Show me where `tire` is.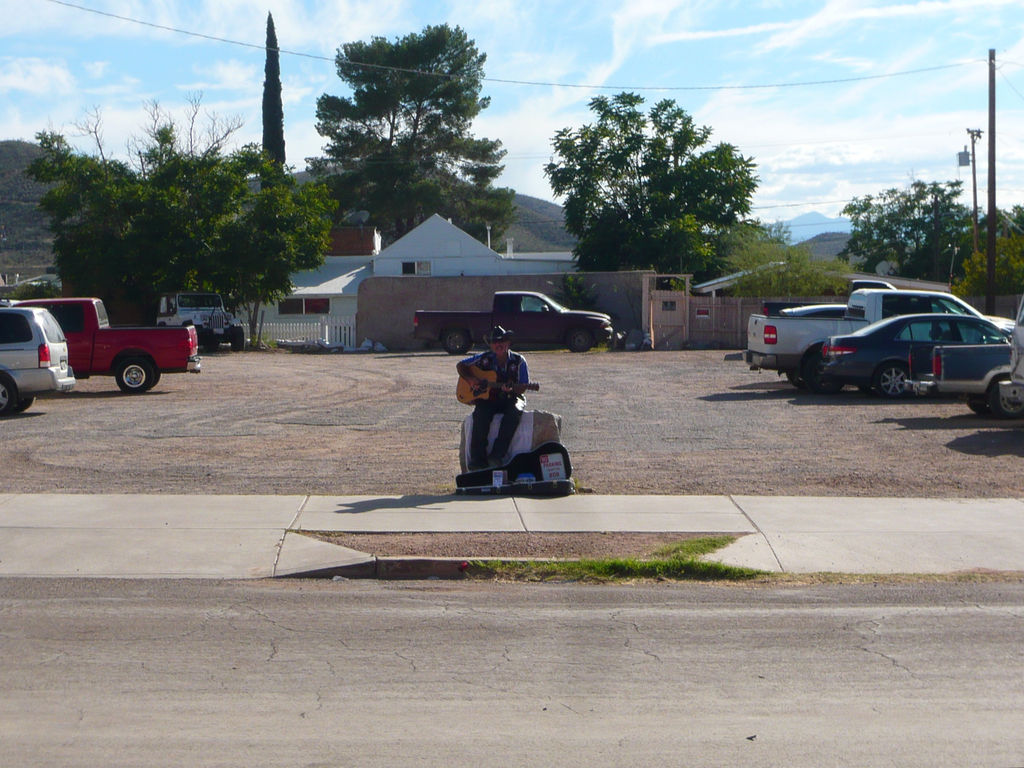
`tire` is at Rect(148, 364, 162, 385).
